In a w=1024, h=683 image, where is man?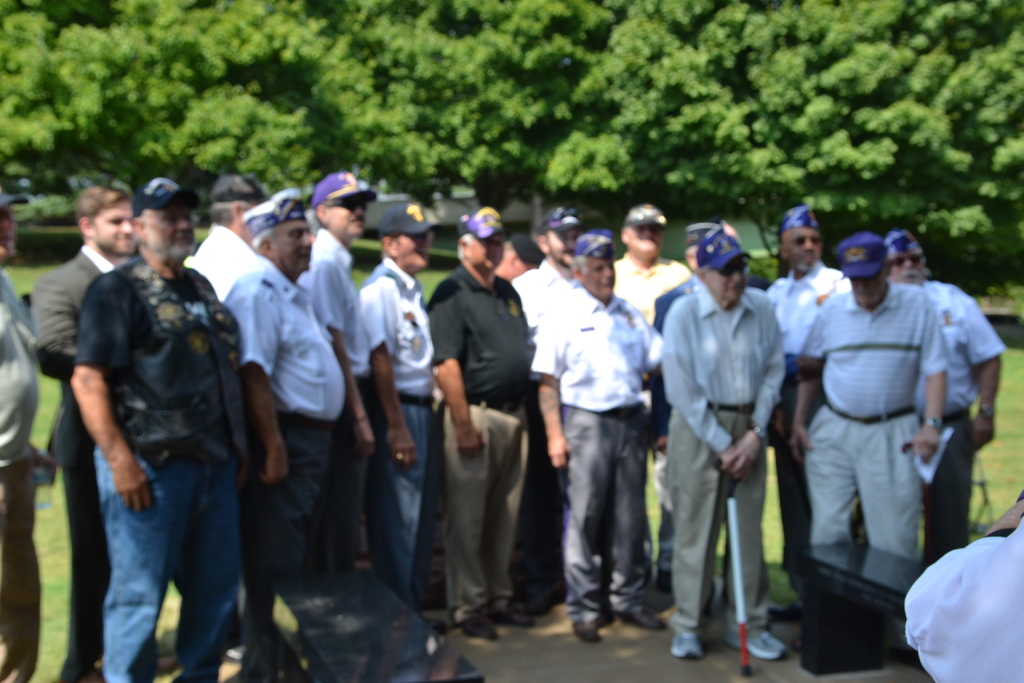
bbox=[612, 204, 691, 325].
